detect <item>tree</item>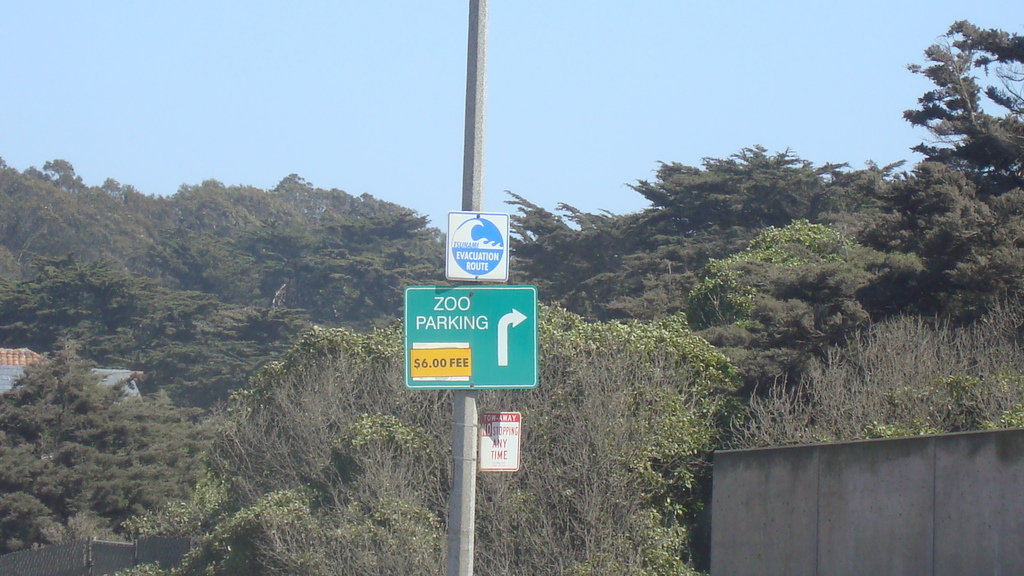
{"left": 685, "top": 220, "right": 884, "bottom": 390}
